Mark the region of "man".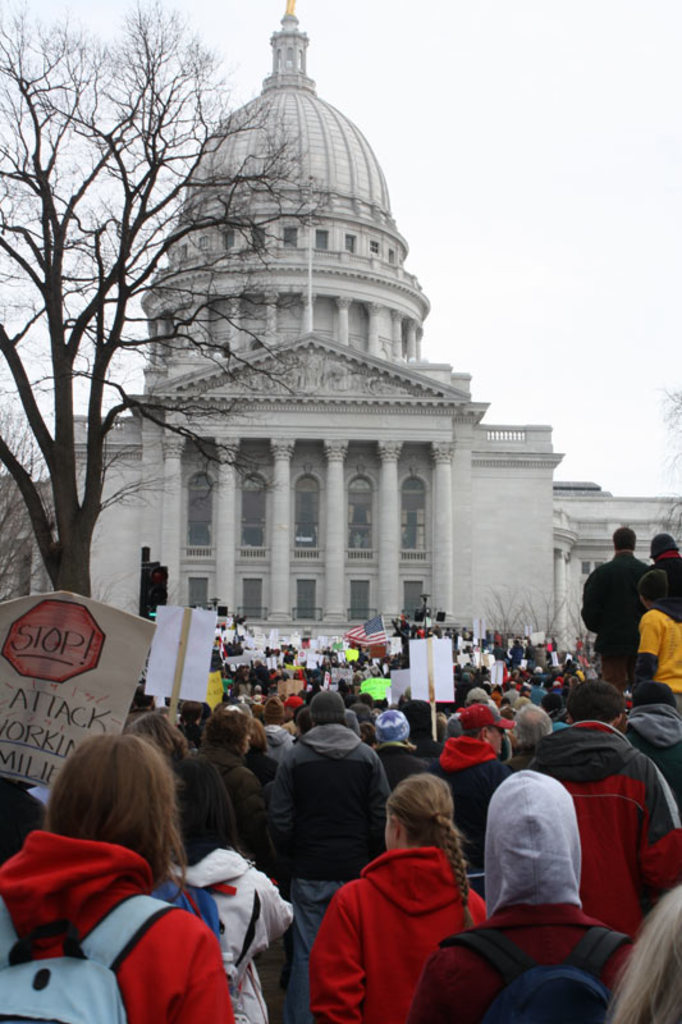
Region: {"x1": 425, "y1": 705, "x2": 514, "y2": 899}.
